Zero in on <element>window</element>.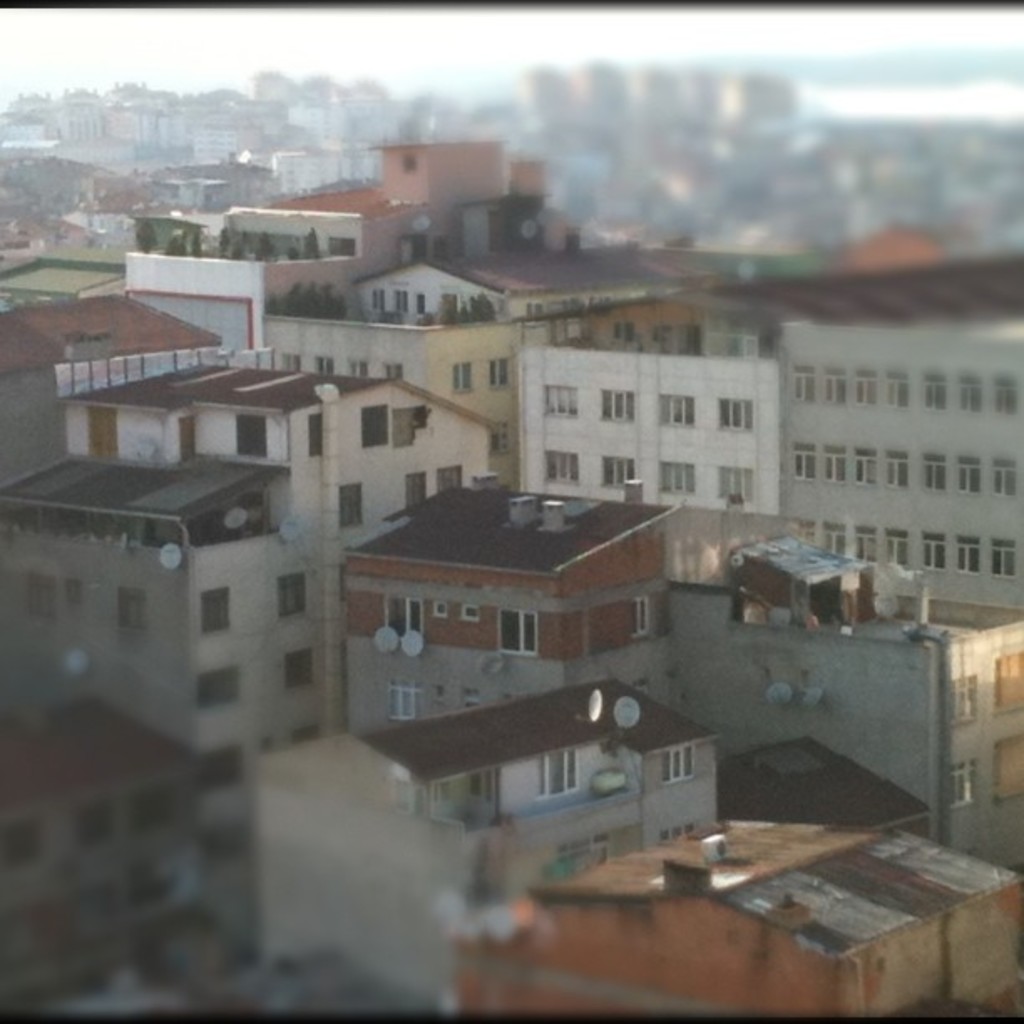
Zeroed in: locate(206, 582, 236, 634).
